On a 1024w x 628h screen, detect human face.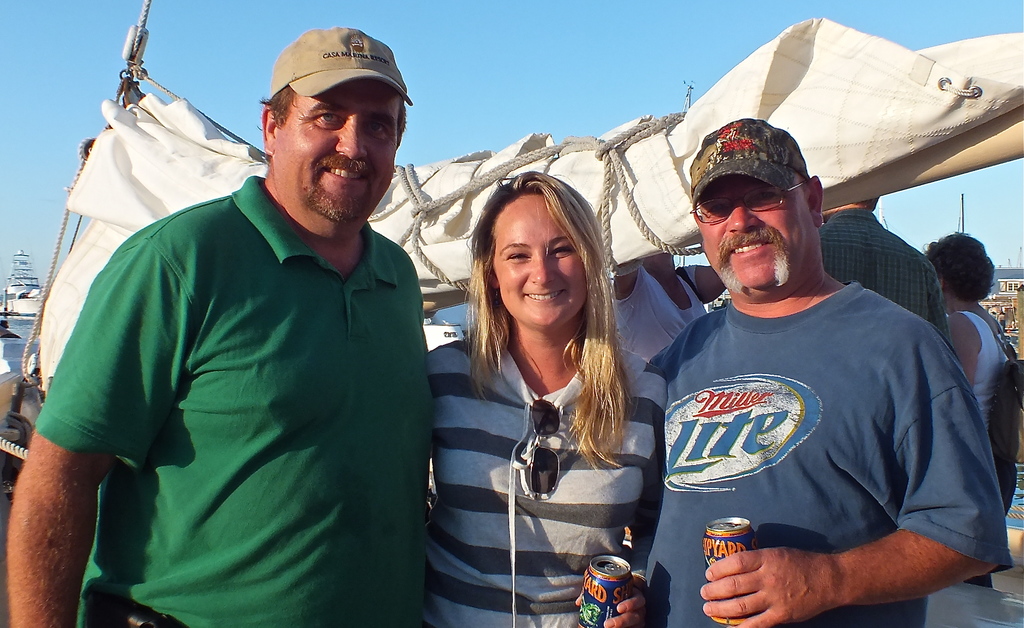
crop(492, 183, 587, 327).
